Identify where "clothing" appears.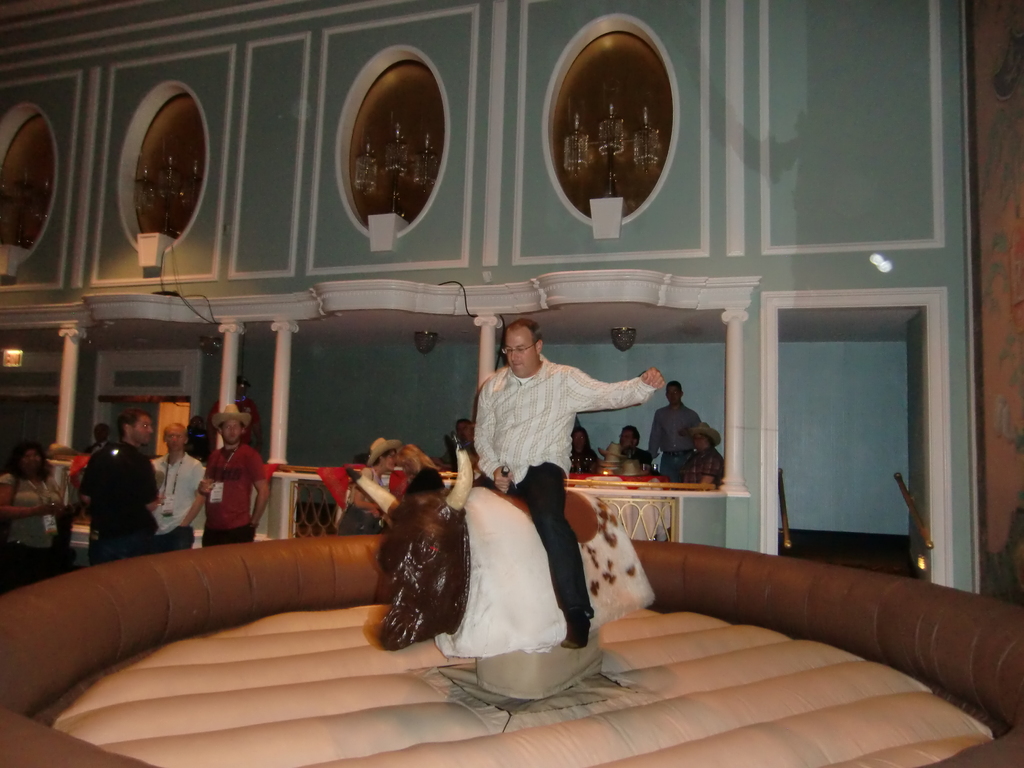
Appears at <region>147, 449, 202, 543</region>.
